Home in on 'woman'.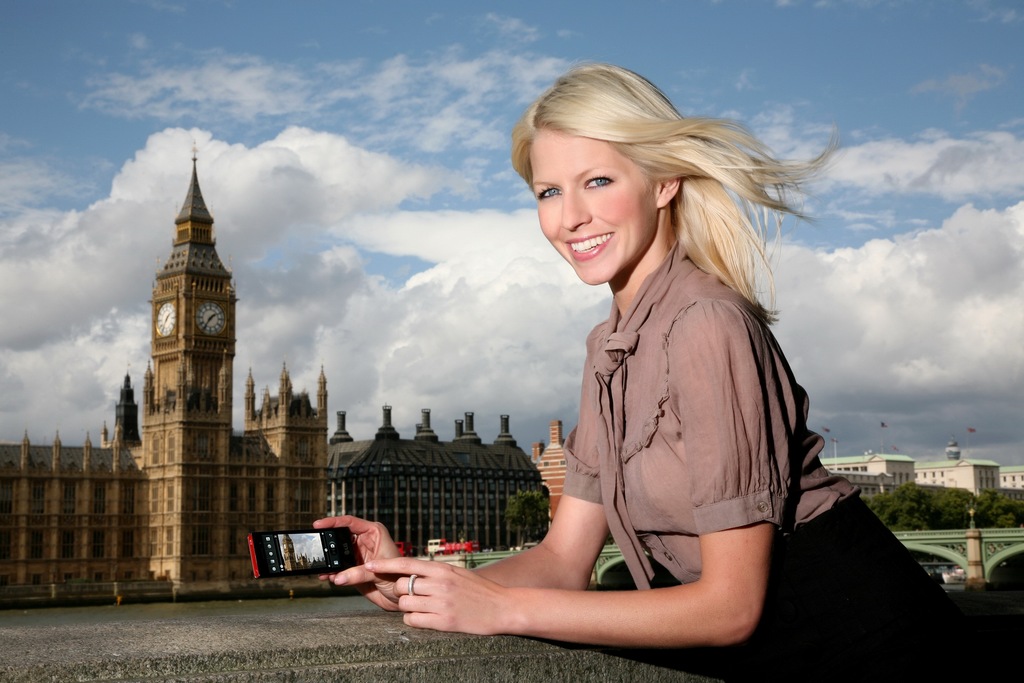
Homed in at [317, 59, 1002, 682].
